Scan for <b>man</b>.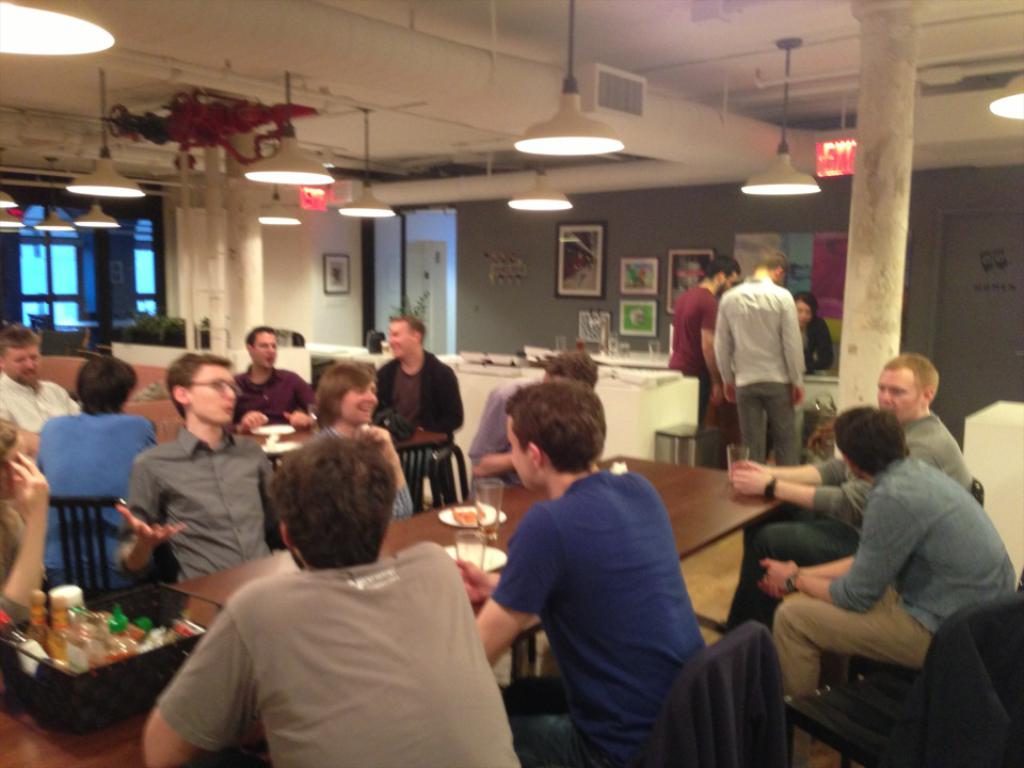
Scan result: 109/340/295/583.
